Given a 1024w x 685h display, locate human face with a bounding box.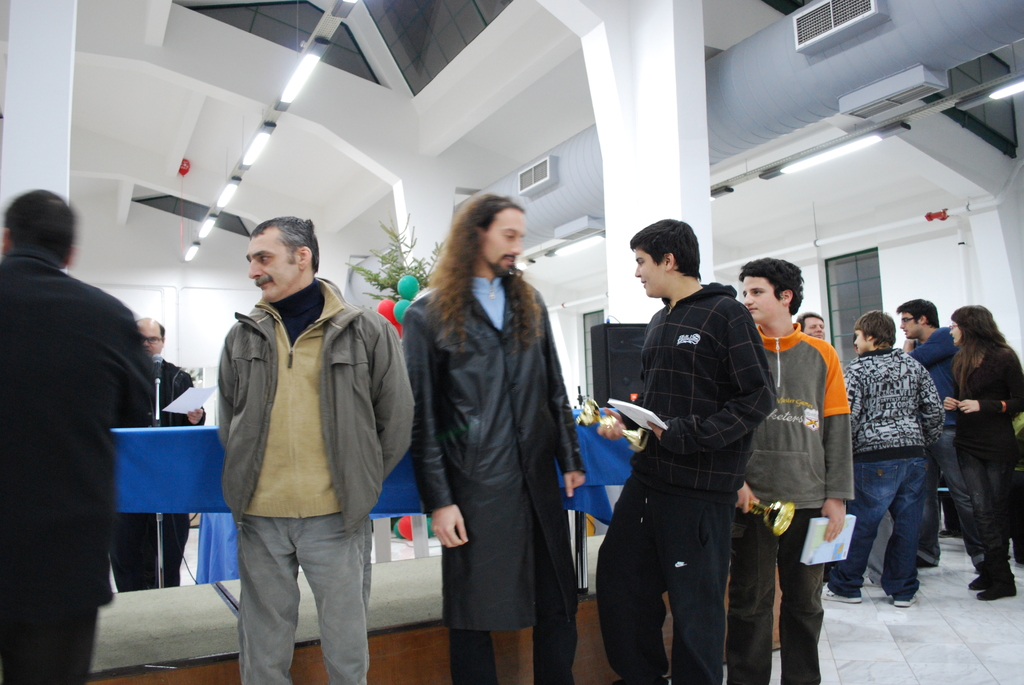
Located: [x1=138, y1=322, x2=164, y2=353].
